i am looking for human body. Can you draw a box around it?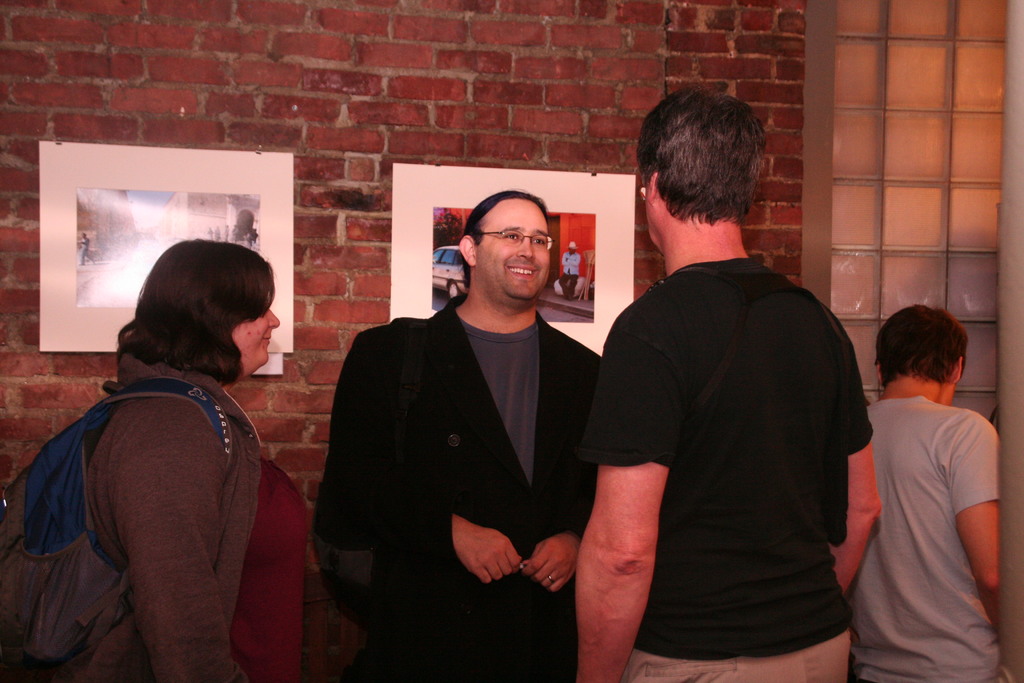
Sure, the bounding box is (841,302,1009,682).
